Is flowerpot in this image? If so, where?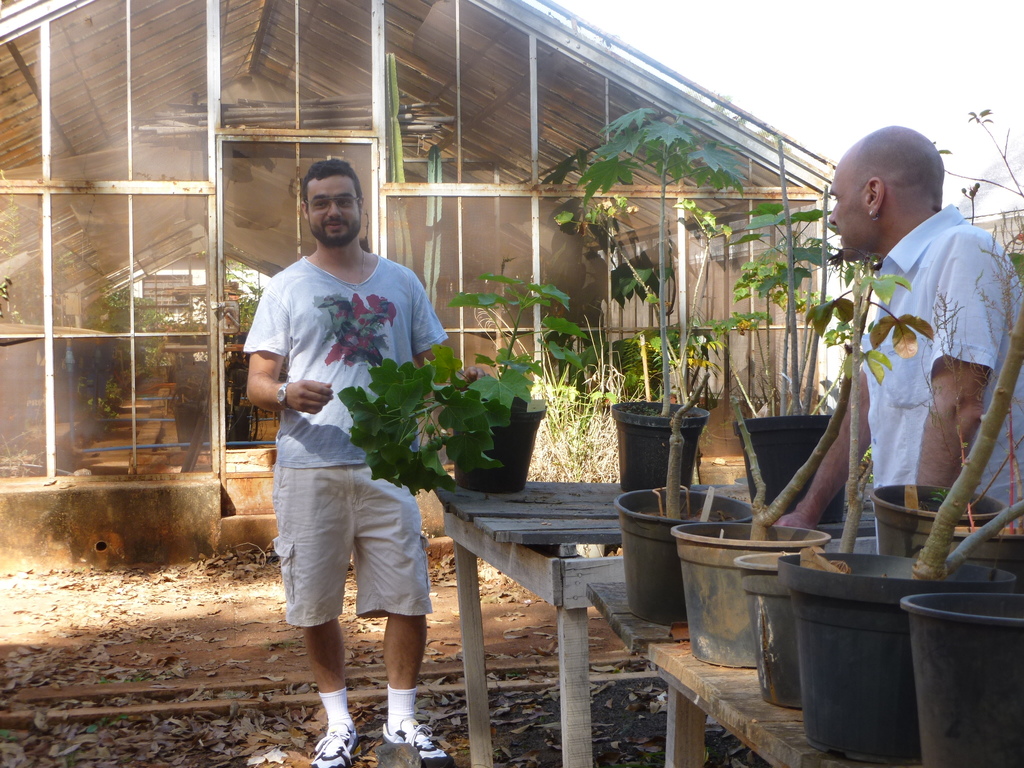
Yes, at region(900, 584, 1023, 765).
